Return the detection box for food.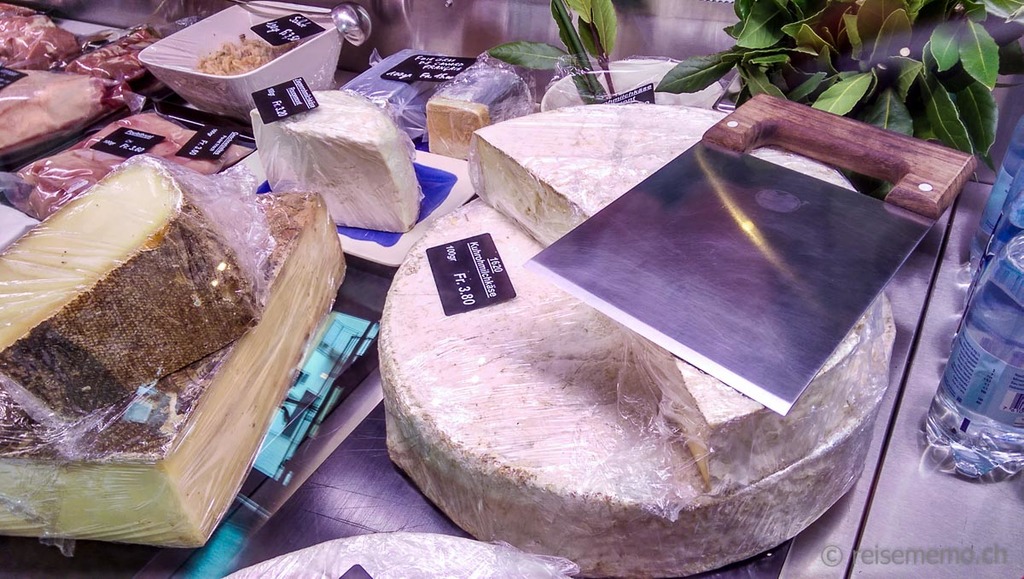
bbox(17, 107, 259, 215).
